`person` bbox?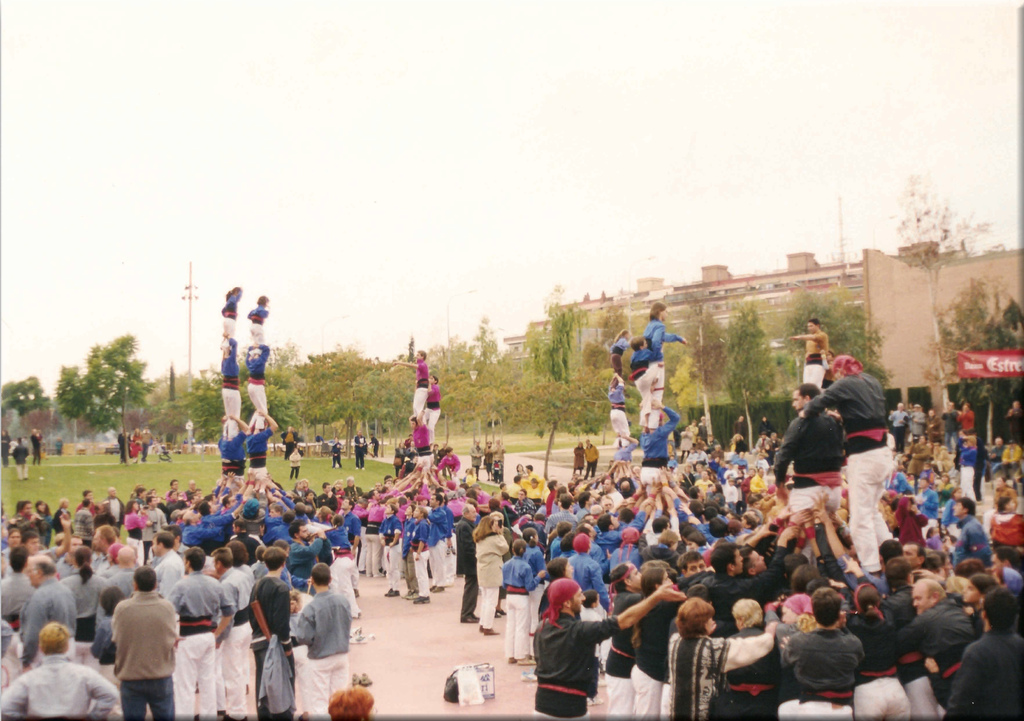
BBox(677, 425, 693, 469)
